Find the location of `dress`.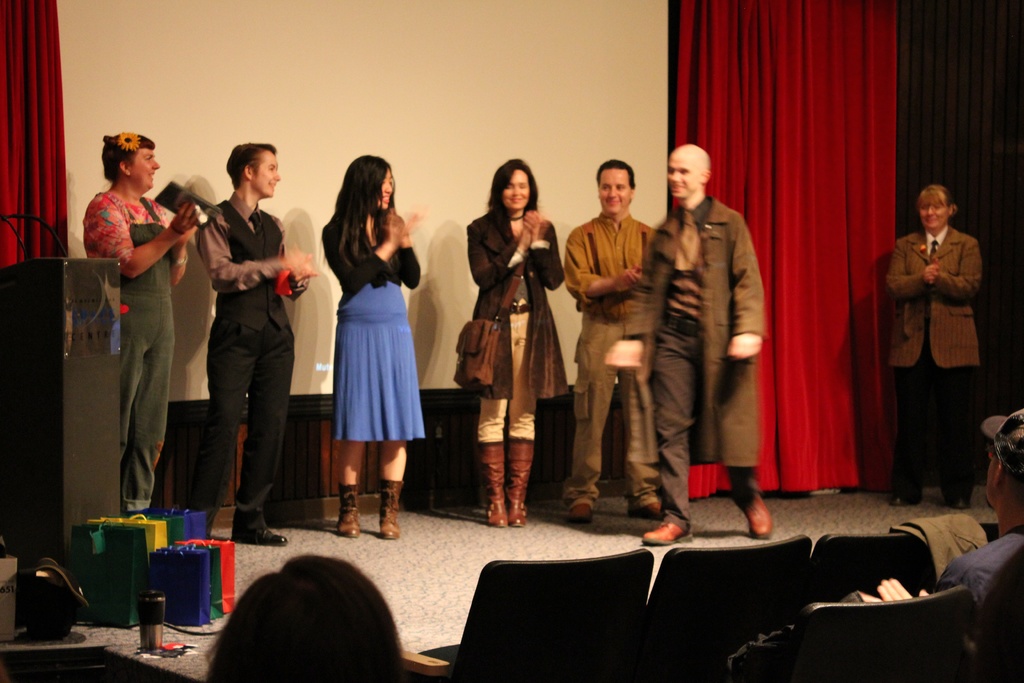
Location: 334, 247, 422, 441.
